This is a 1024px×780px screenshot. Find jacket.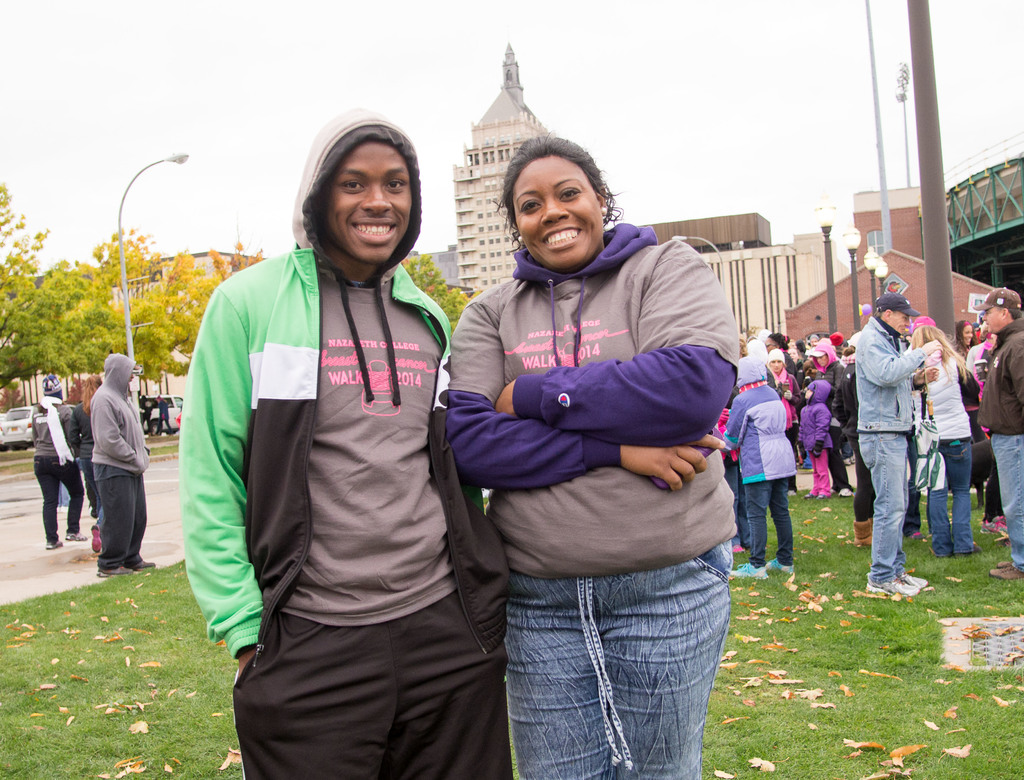
Bounding box: locate(716, 374, 794, 483).
